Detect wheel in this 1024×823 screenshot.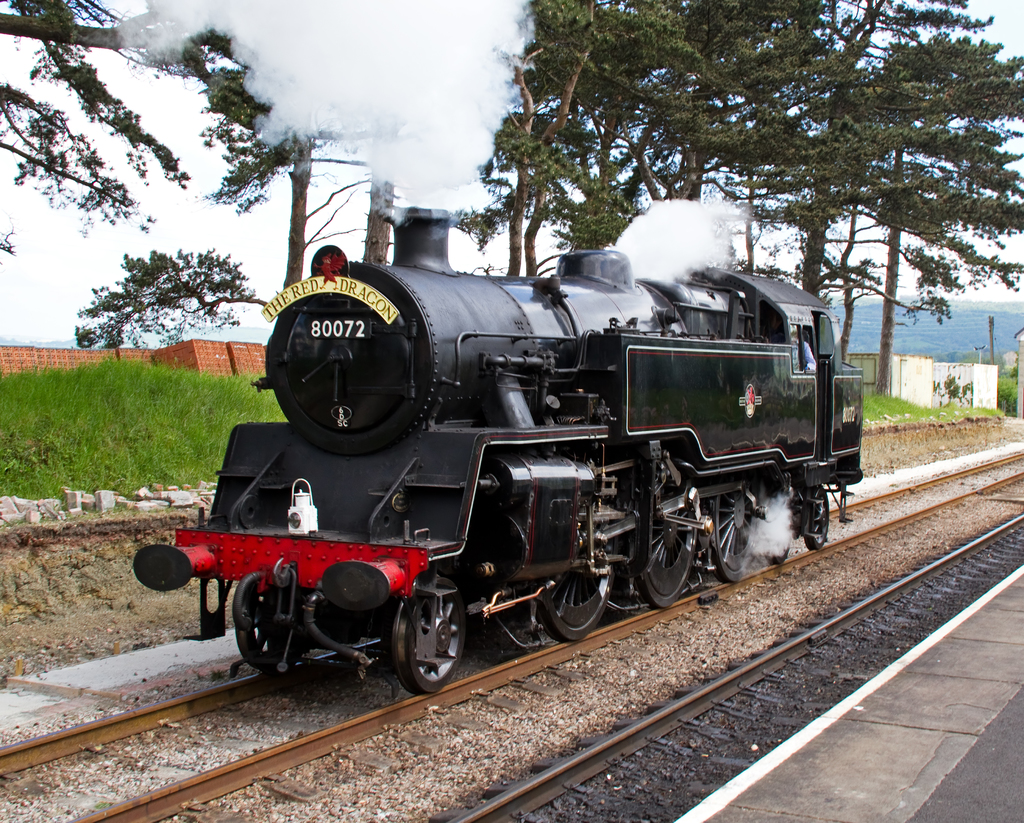
Detection: BBox(708, 490, 759, 579).
